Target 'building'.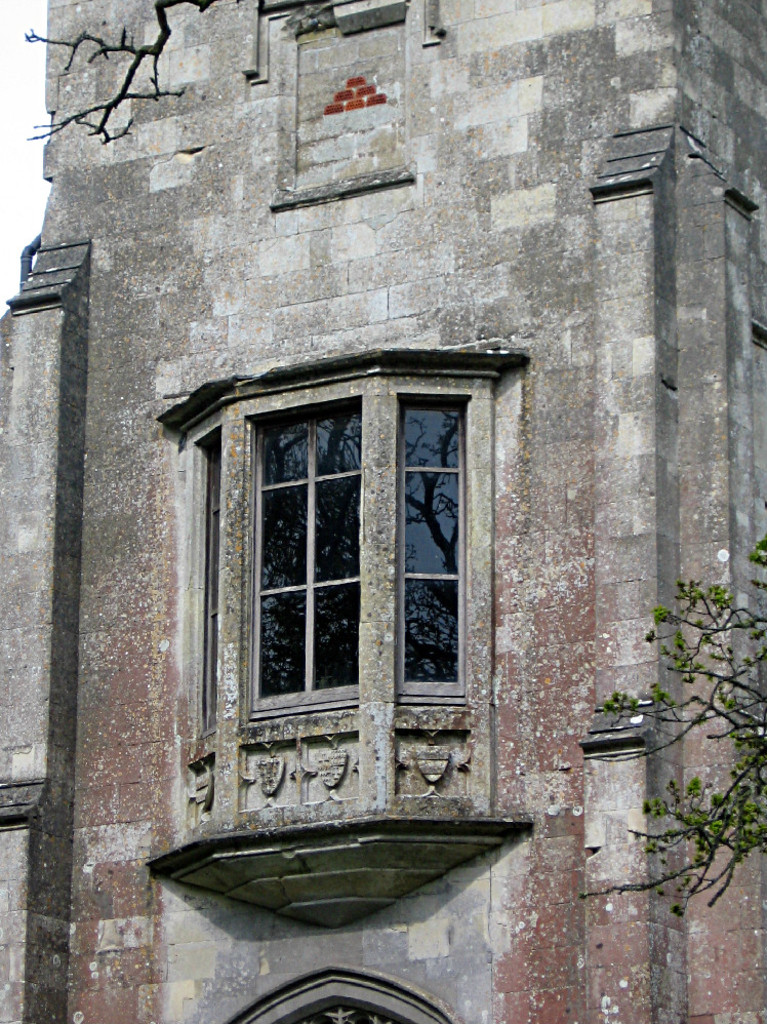
Target region: region(1, 0, 766, 1018).
